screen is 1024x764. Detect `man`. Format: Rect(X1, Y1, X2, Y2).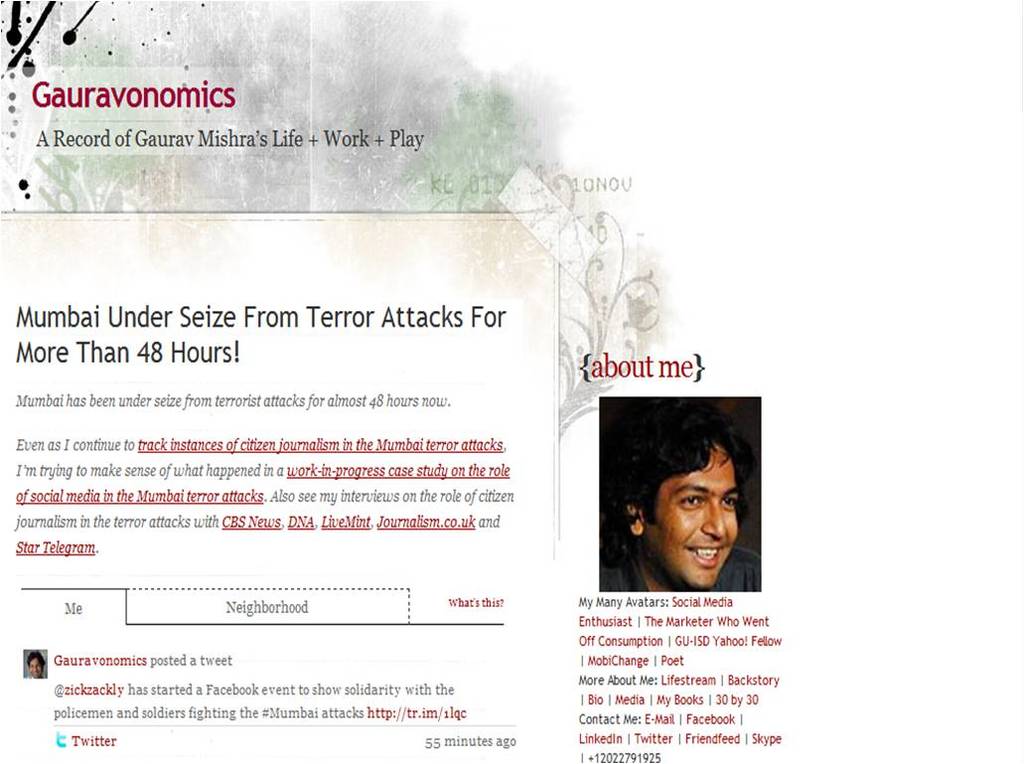
Rect(608, 418, 769, 614).
